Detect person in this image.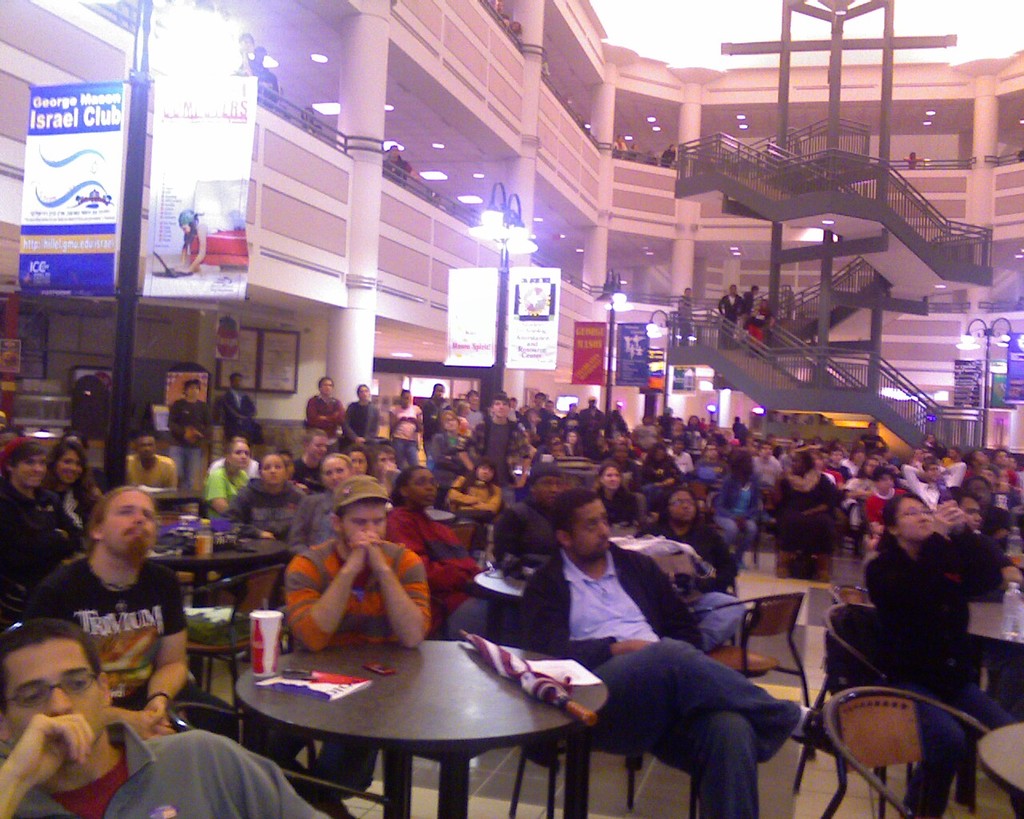
Detection: (247, 47, 278, 102).
